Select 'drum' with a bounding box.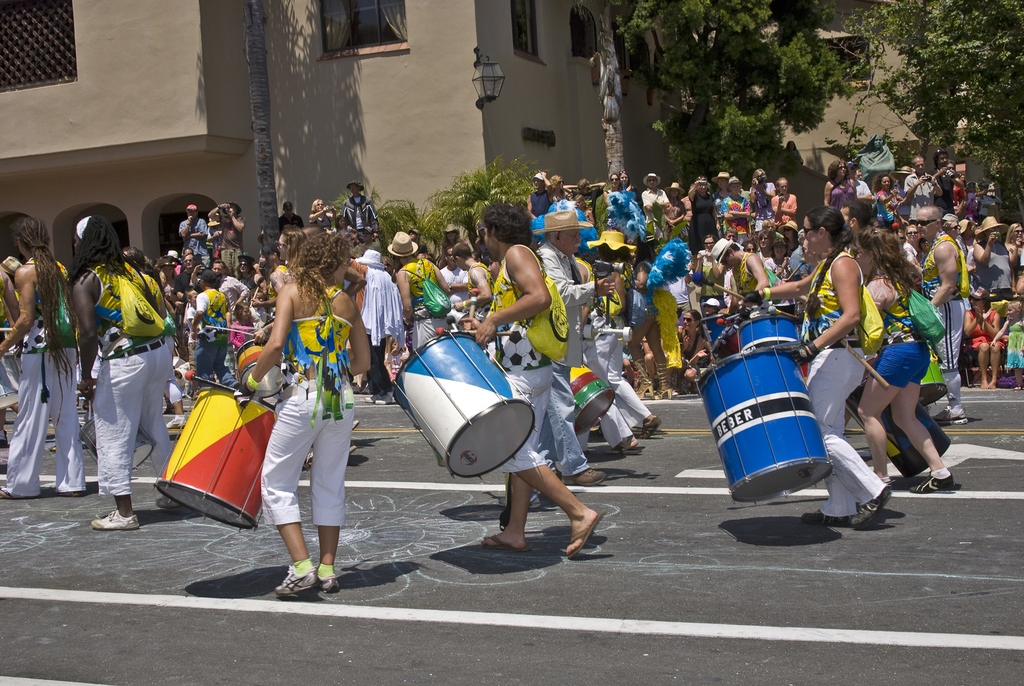
Rect(922, 344, 948, 407).
